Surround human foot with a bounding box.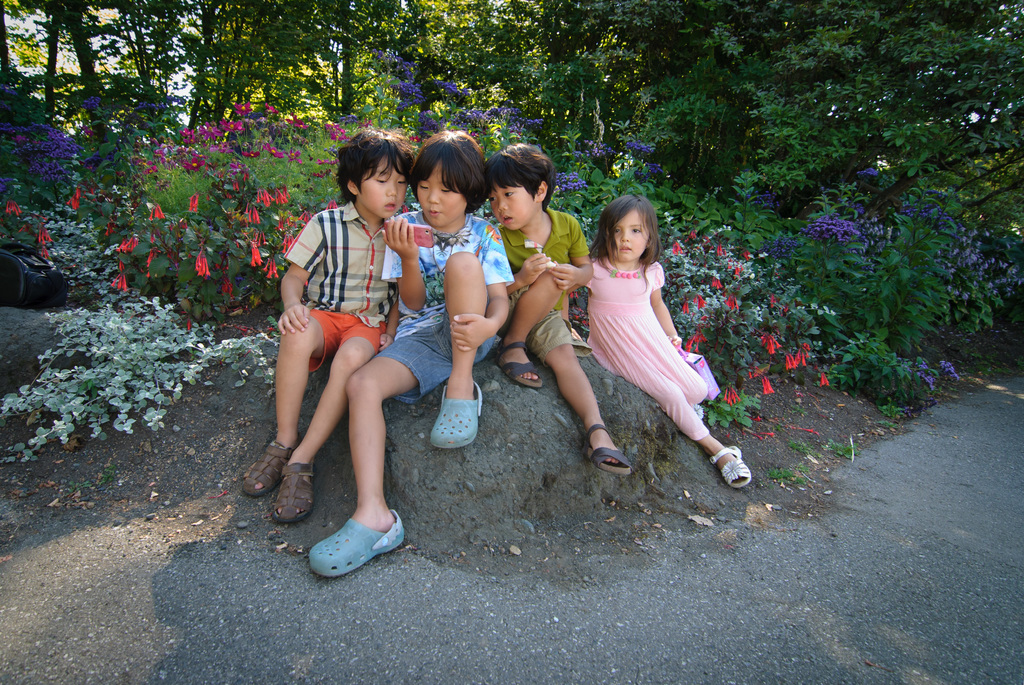
{"left": 279, "top": 446, "right": 319, "bottom": 513}.
